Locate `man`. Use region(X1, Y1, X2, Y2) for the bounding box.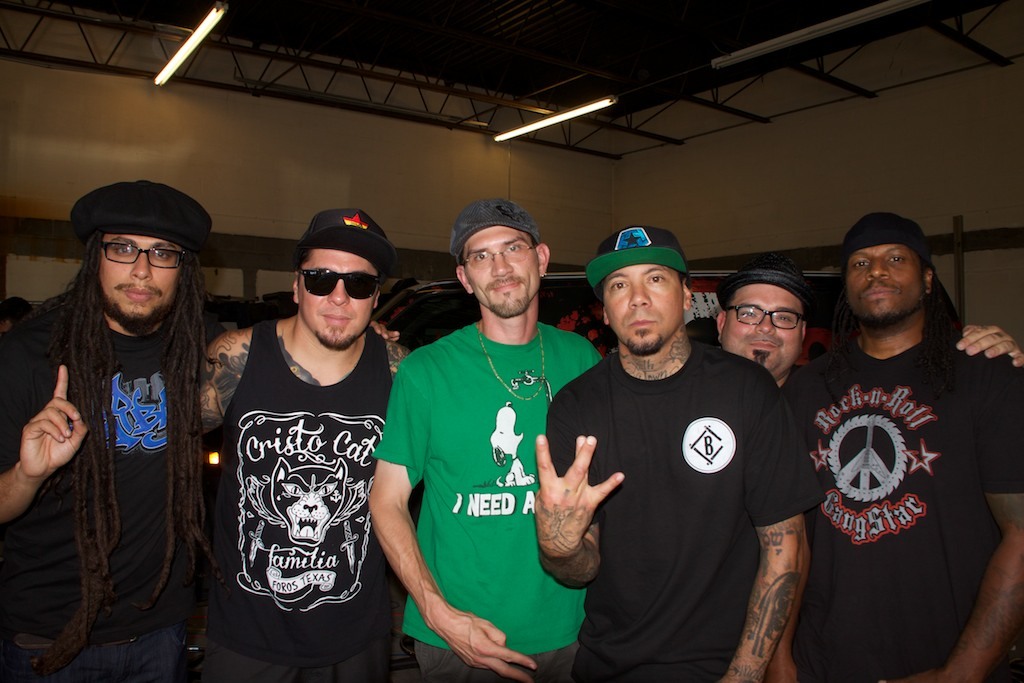
region(0, 181, 214, 682).
